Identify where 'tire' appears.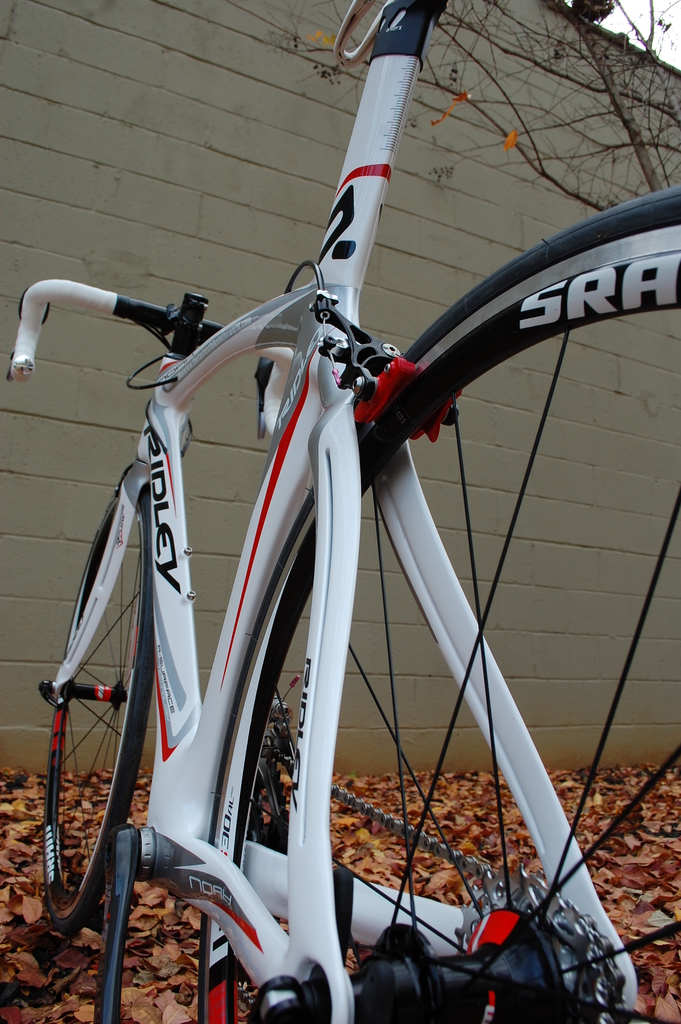
Appears at Rect(28, 512, 186, 972).
